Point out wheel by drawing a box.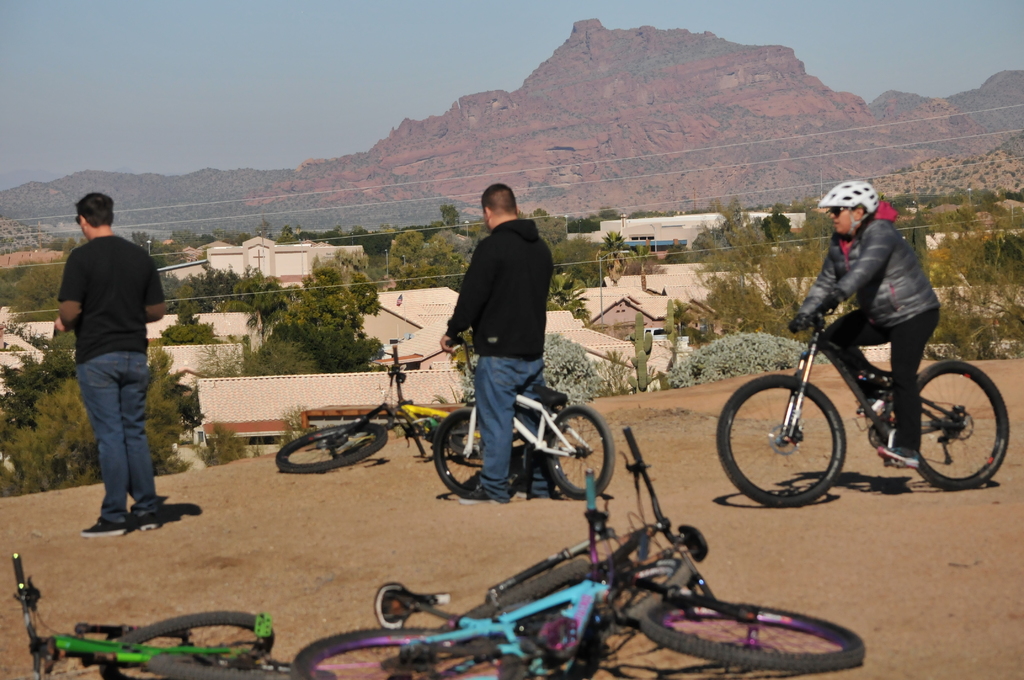
crop(274, 426, 390, 476).
